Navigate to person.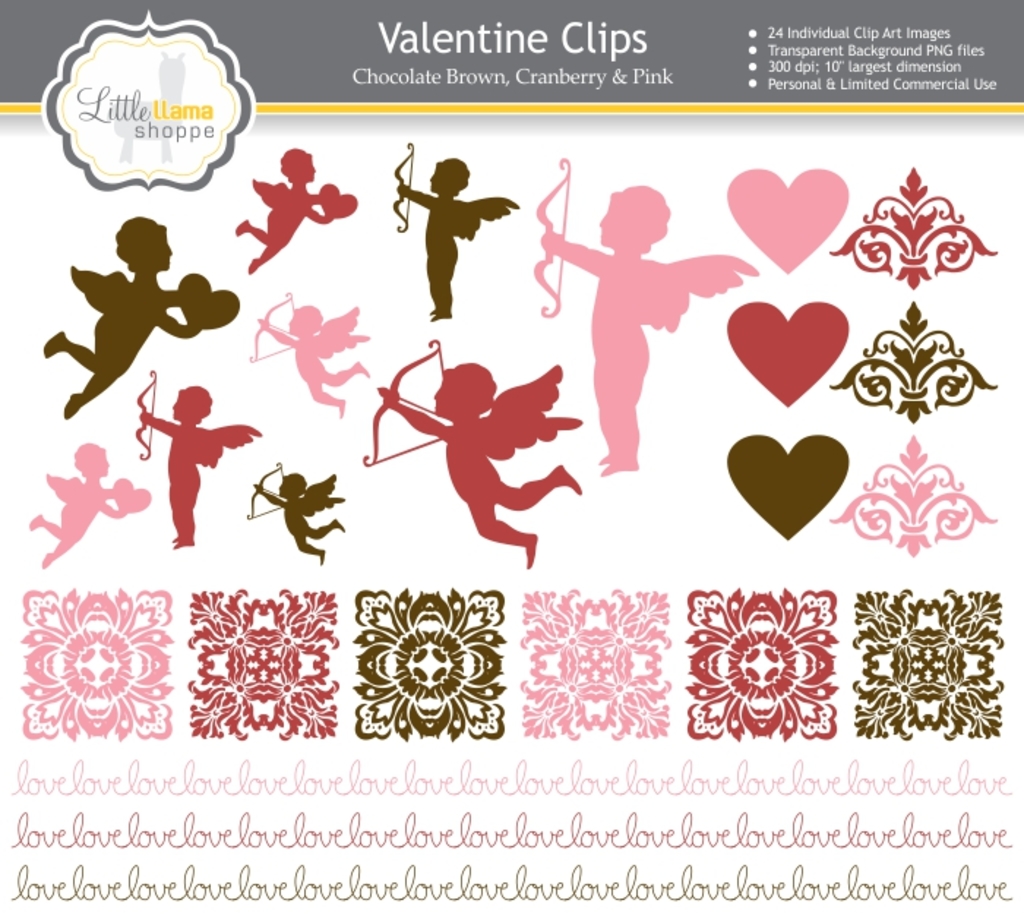
Navigation target: <box>256,468,345,565</box>.
